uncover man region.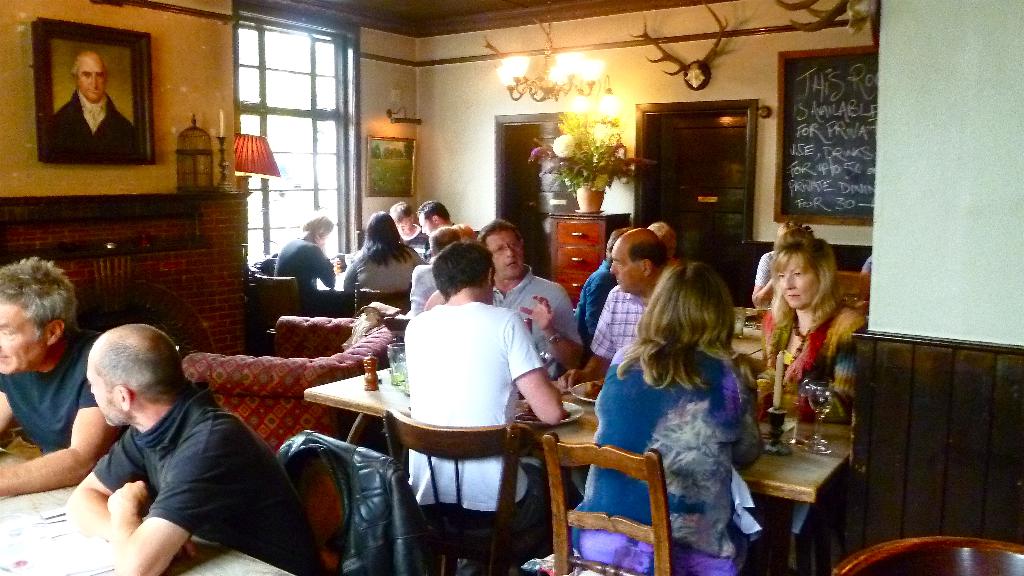
Uncovered: 557:225:668:389.
